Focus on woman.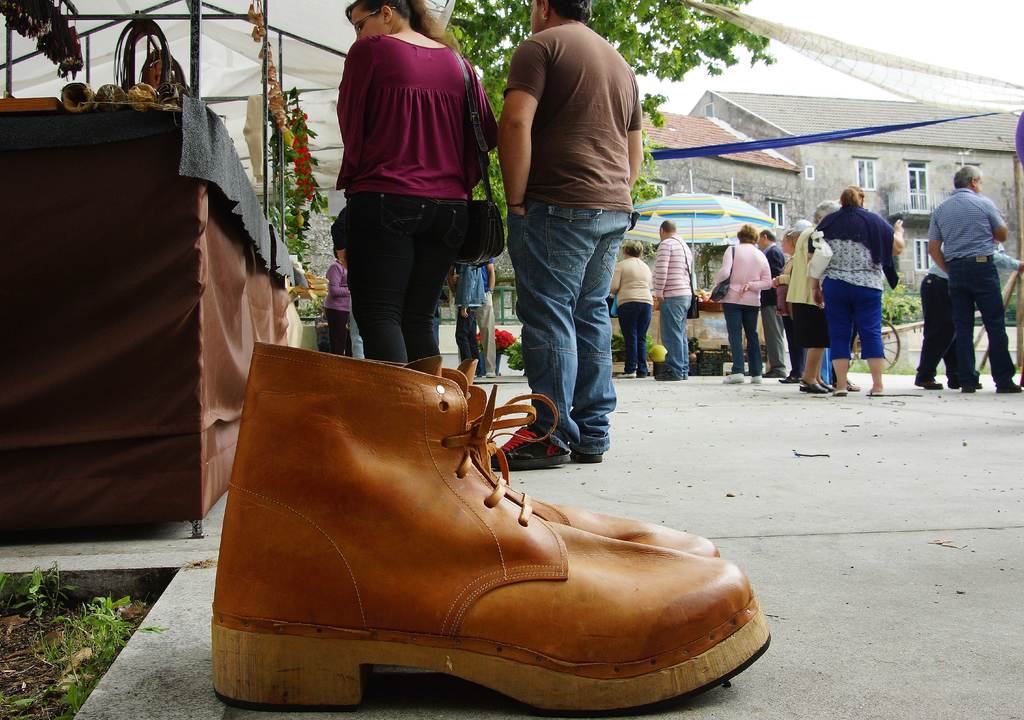
Focused at left=804, top=180, right=908, bottom=393.
